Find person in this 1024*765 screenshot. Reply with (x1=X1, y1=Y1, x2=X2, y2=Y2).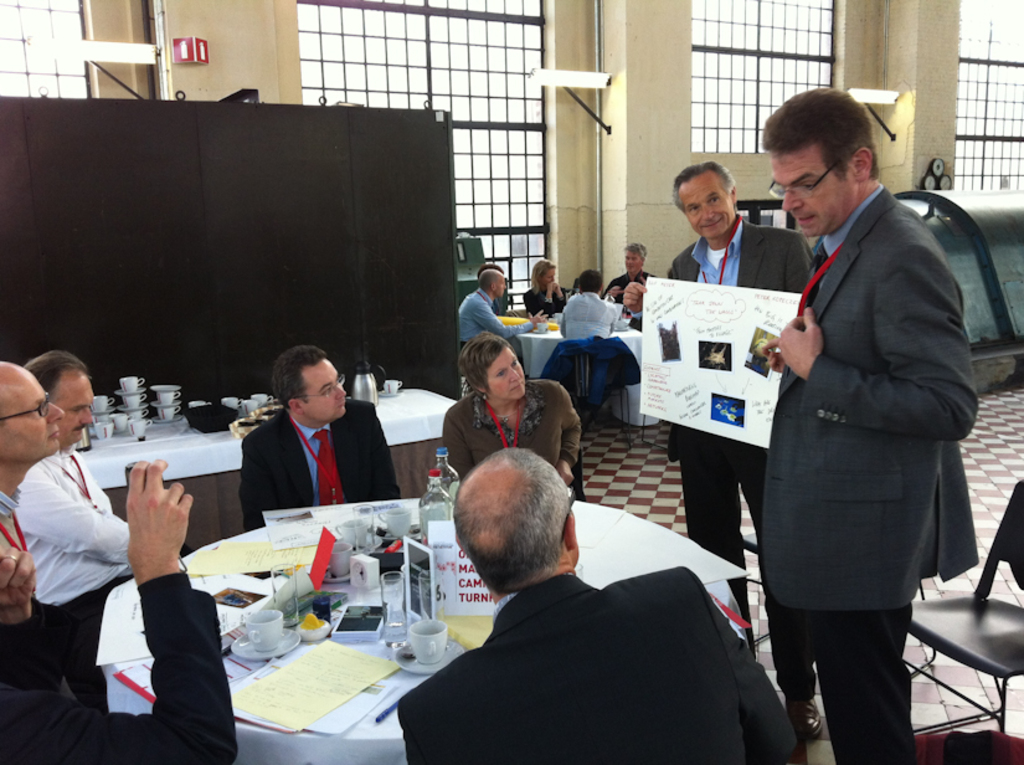
(x1=0, y1=461, x2=246, y2=764).
